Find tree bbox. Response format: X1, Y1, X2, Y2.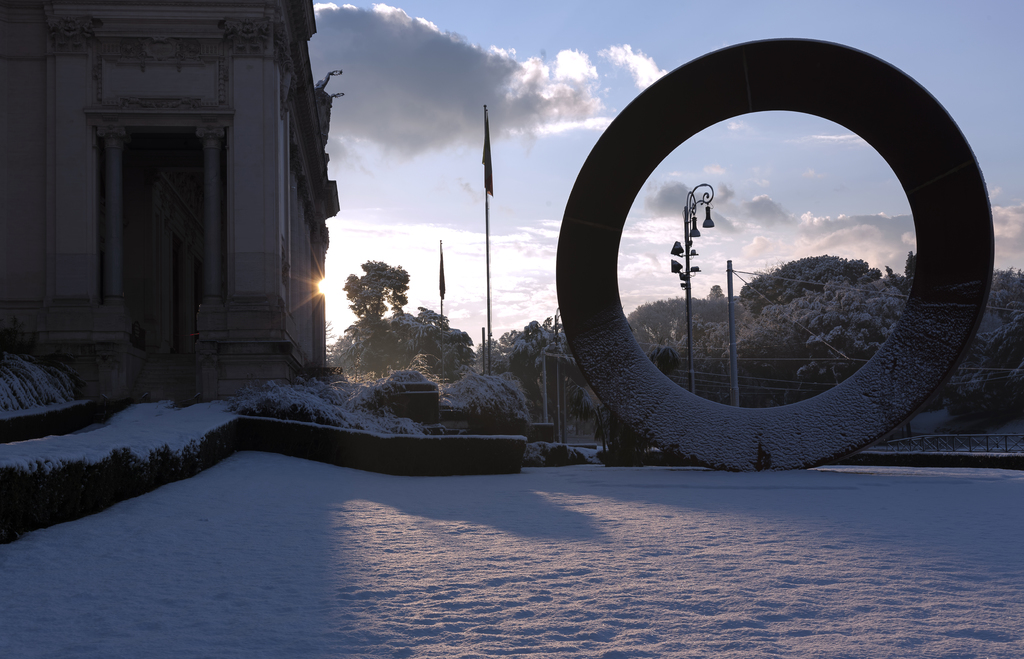
794, 272, 907, 393.
